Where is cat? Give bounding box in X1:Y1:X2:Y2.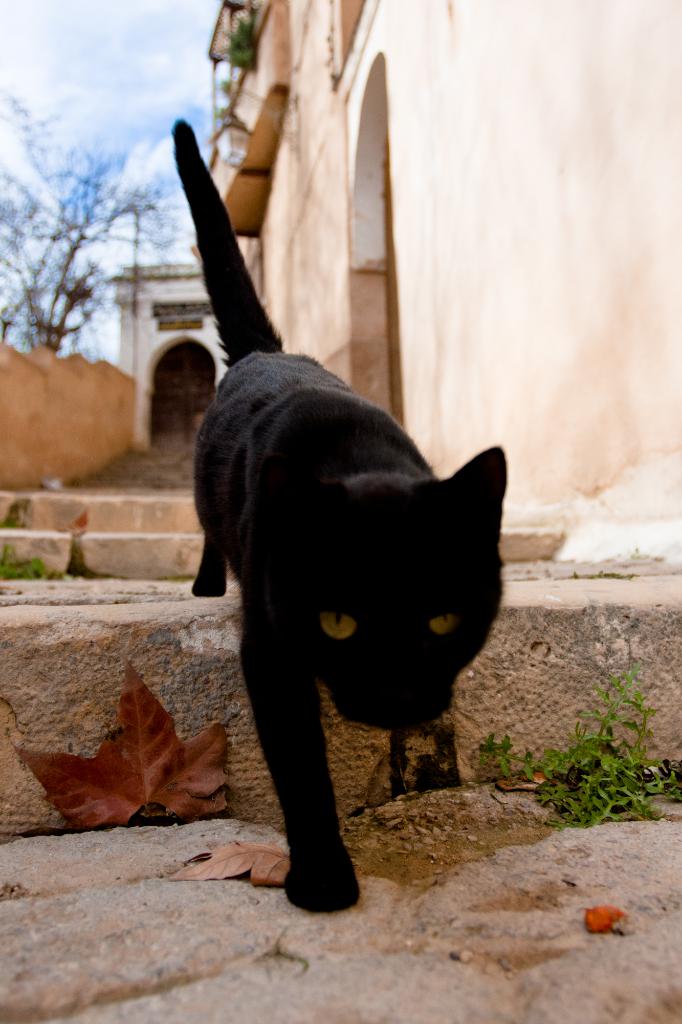
170:118:500:916.
